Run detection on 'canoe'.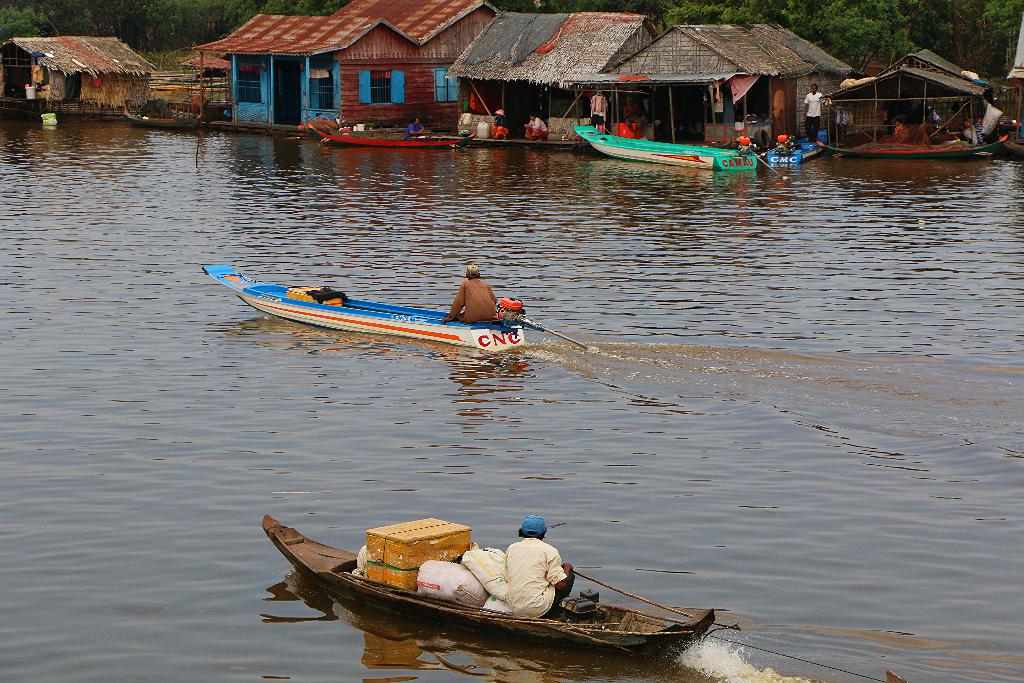
Result: box=[122, 107, 202, 124].
